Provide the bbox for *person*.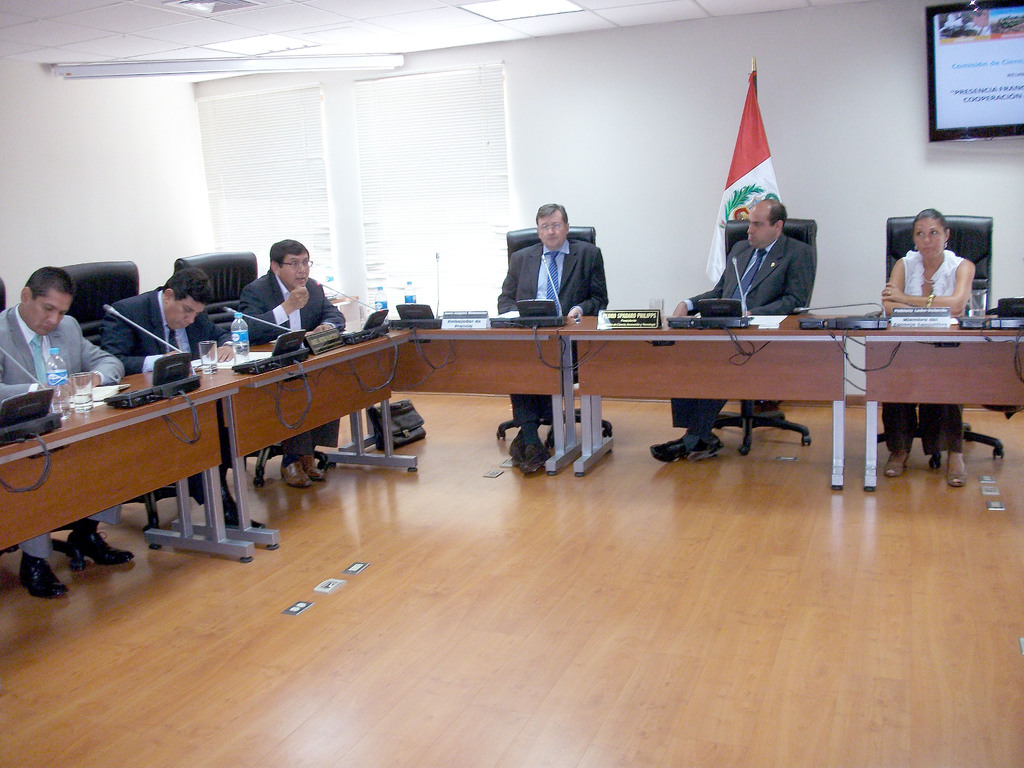
bbox=[0, 264, 131, 604].
